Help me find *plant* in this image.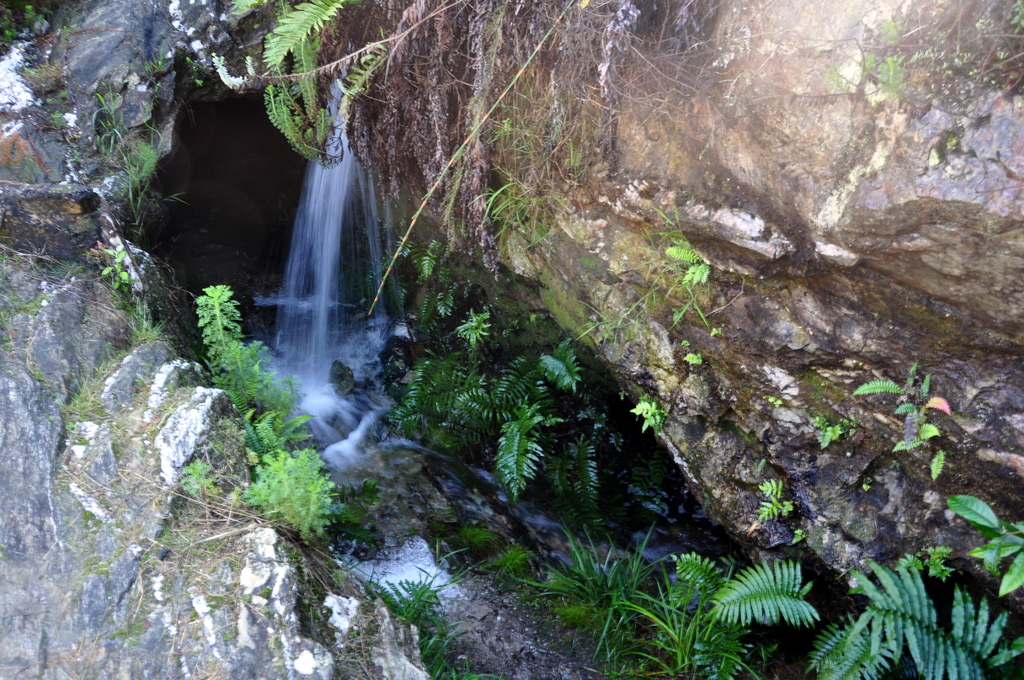
Found it: [806, 404, 856, 451].
